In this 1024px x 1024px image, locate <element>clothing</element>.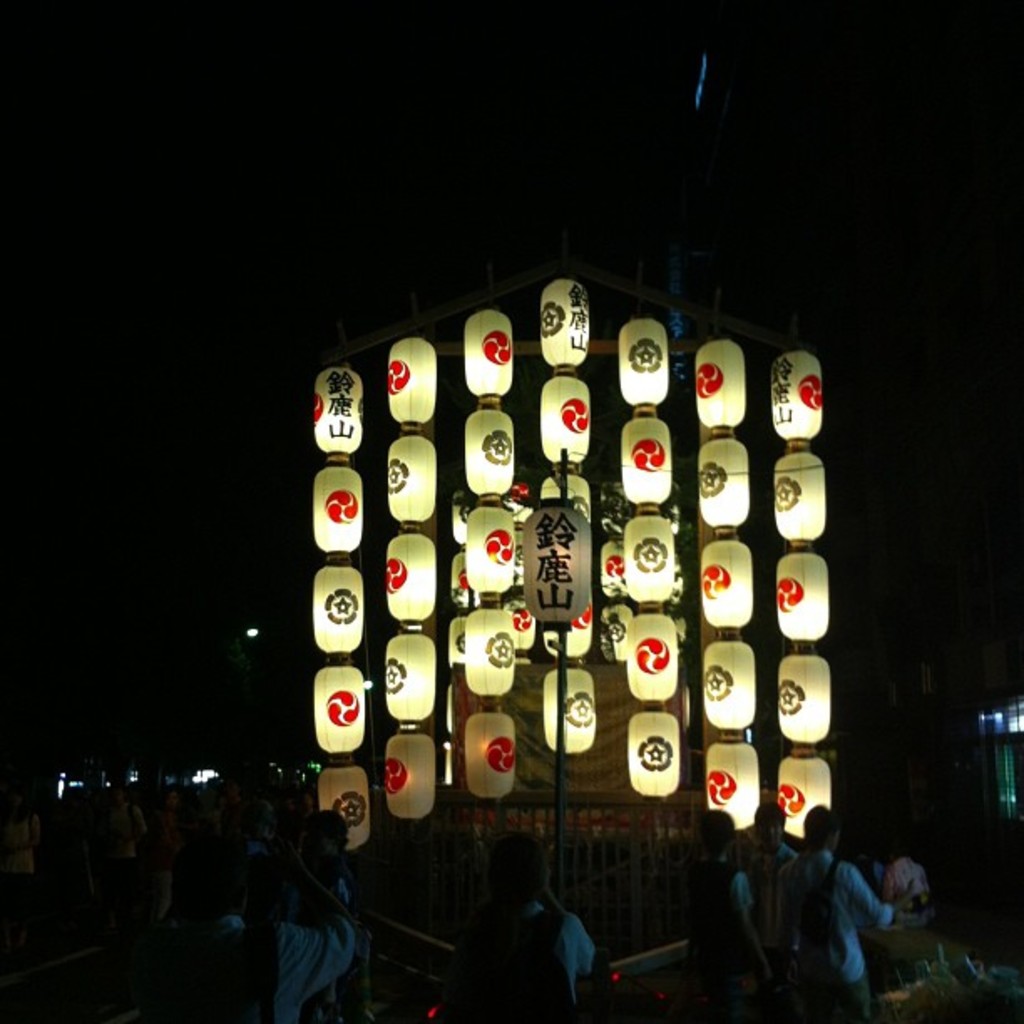
Bounding box: region(796, 838, 914, 999).
